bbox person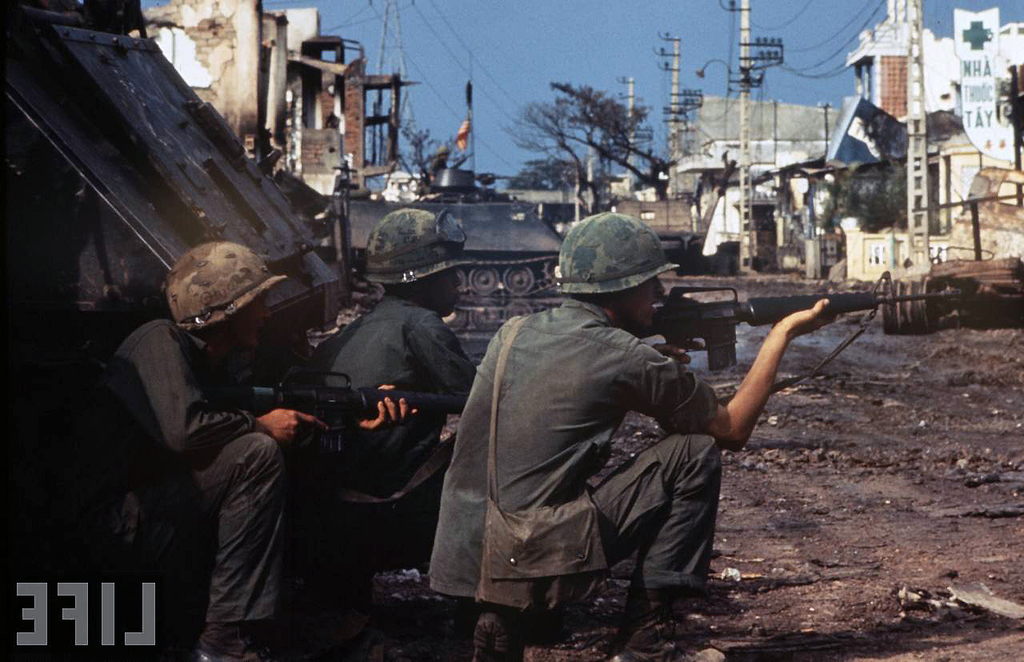
(272,203,476,573)
